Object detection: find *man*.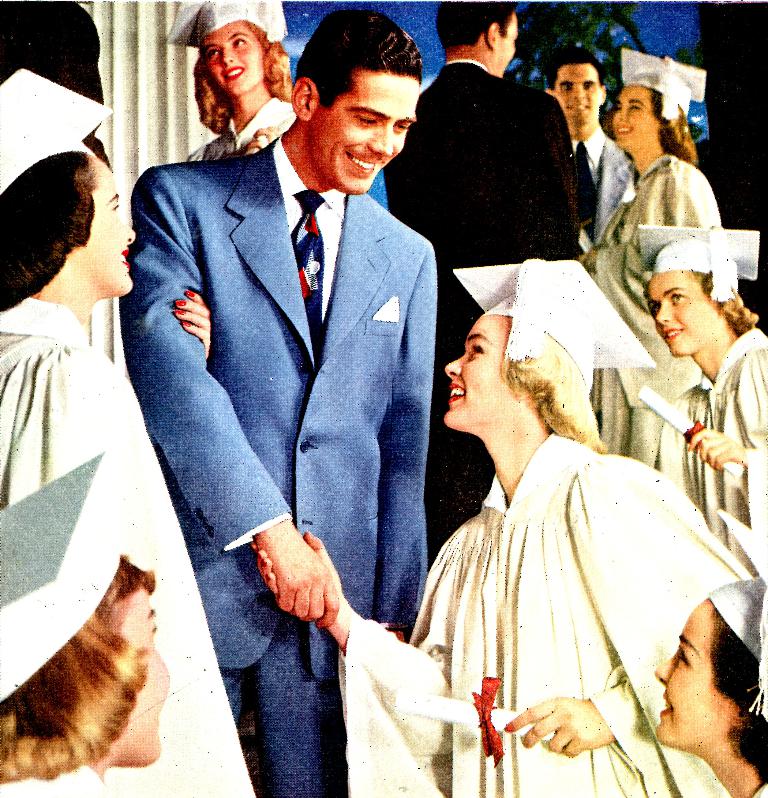
539,46,636,254.
